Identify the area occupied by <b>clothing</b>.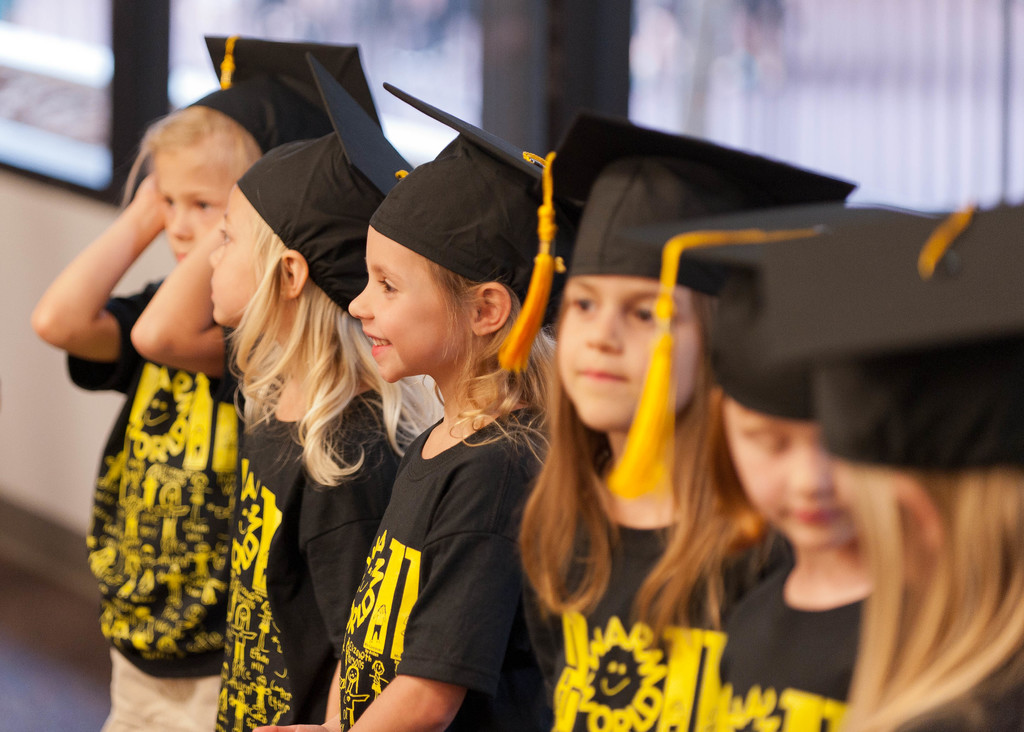
Area: (x1=210, y1=376, x2=416, y2=731).
